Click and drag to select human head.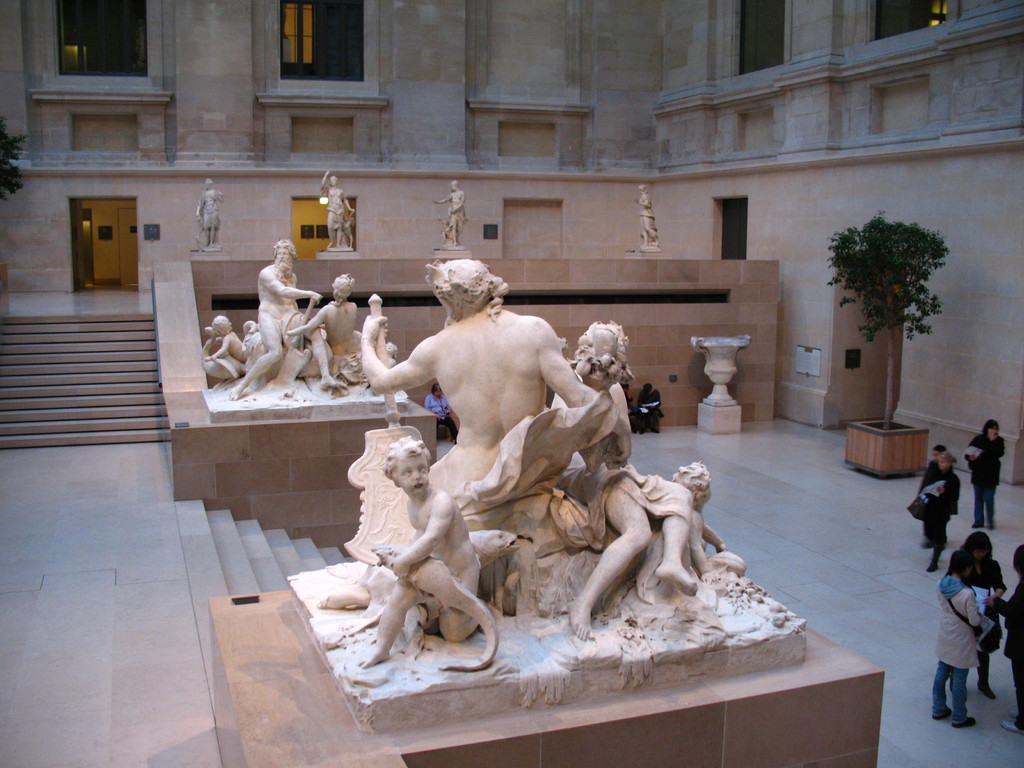
Selection: [left=939, top=450, right=952, bottom=471].
